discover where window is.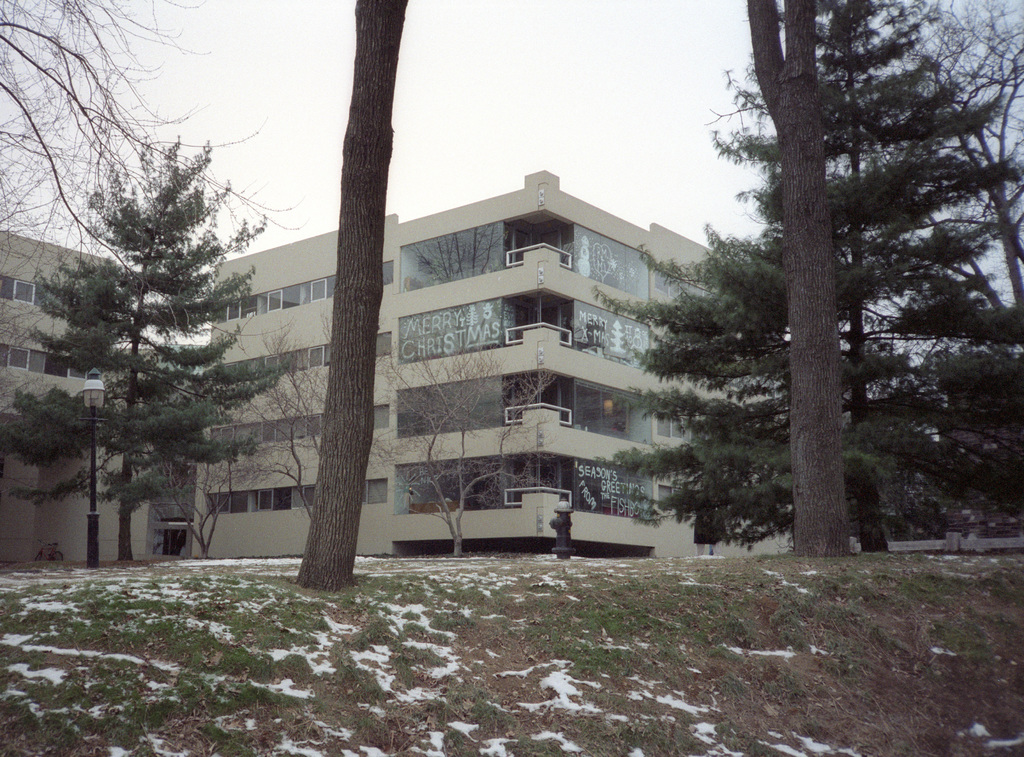
Discovered at x1=212, y1=285, x2=303, y2=323.
